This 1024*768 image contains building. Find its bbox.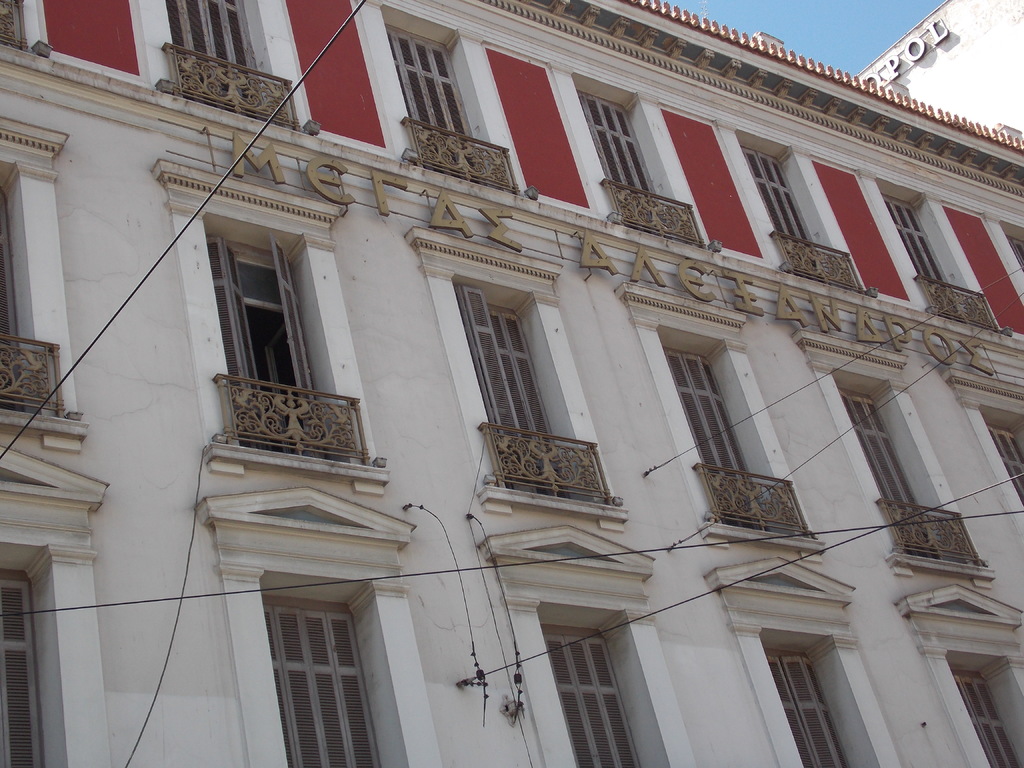
bbox(0, 0, 1022, 767).
